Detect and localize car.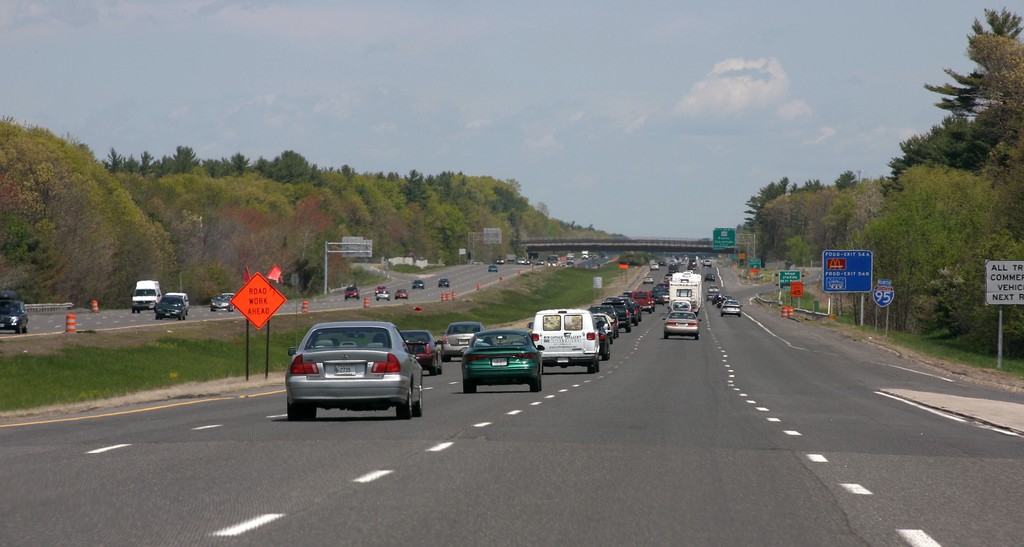
Localized at 0, 294, 29, 336.
